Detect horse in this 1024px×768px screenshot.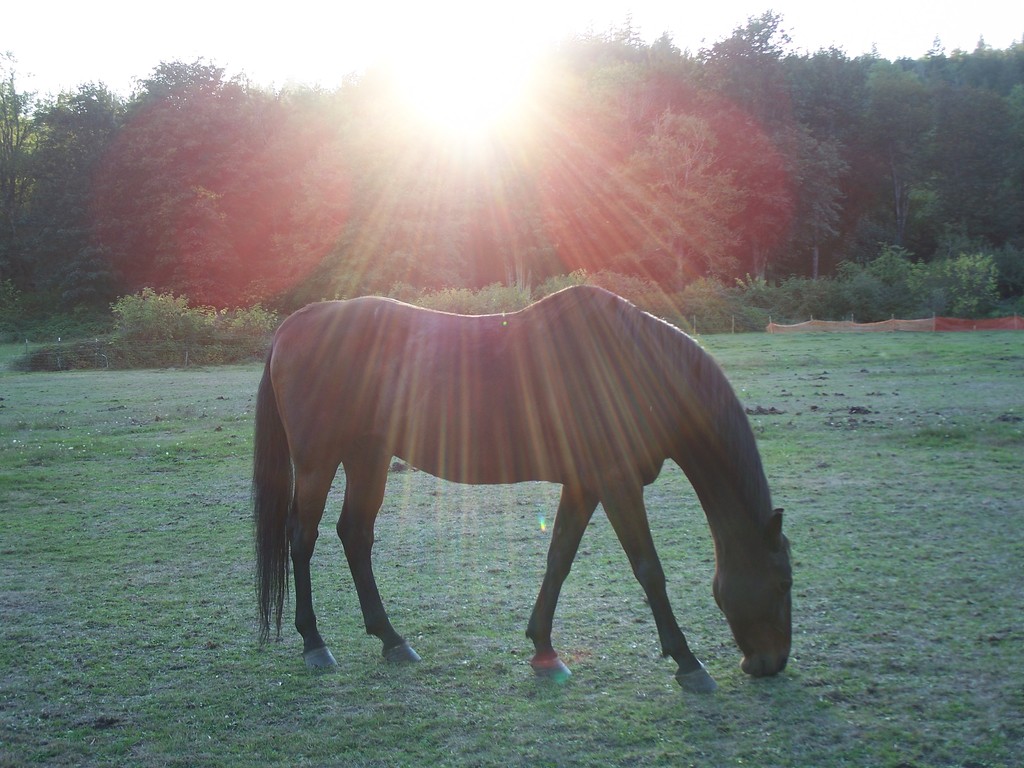
Detection: [left=250, top=284, right=797, bottom=693].
